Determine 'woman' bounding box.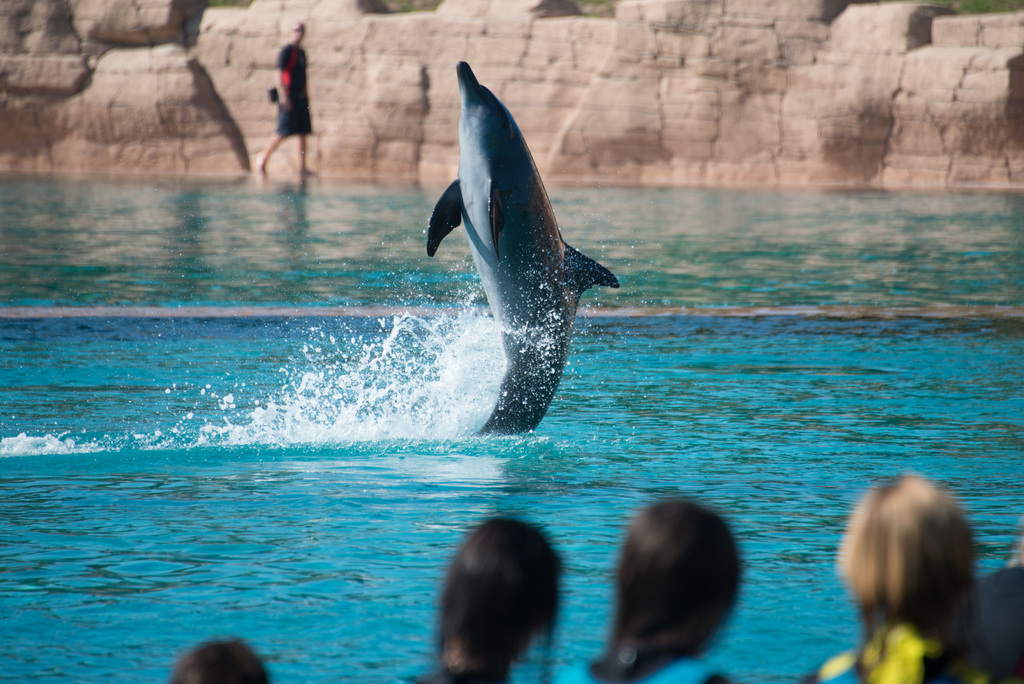
Determined: select_region(813, 474, 1014, 683).
